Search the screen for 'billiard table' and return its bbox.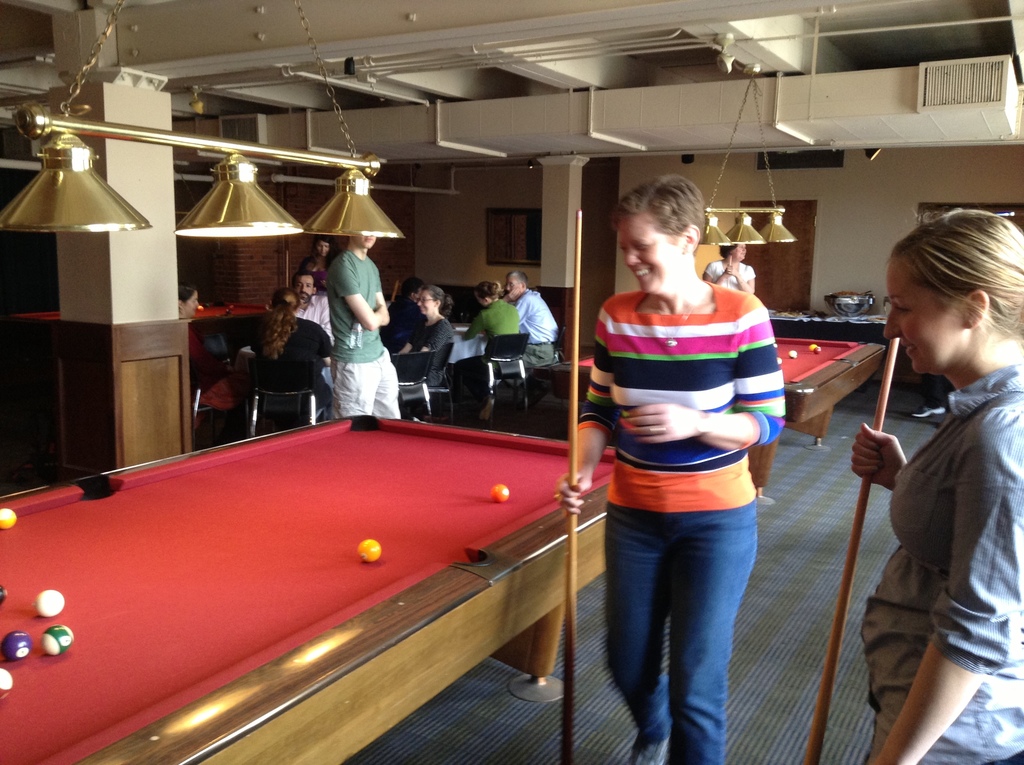
Found: {"x1": 0, "y1": 414, "x2": 615, "y2": 764}.
